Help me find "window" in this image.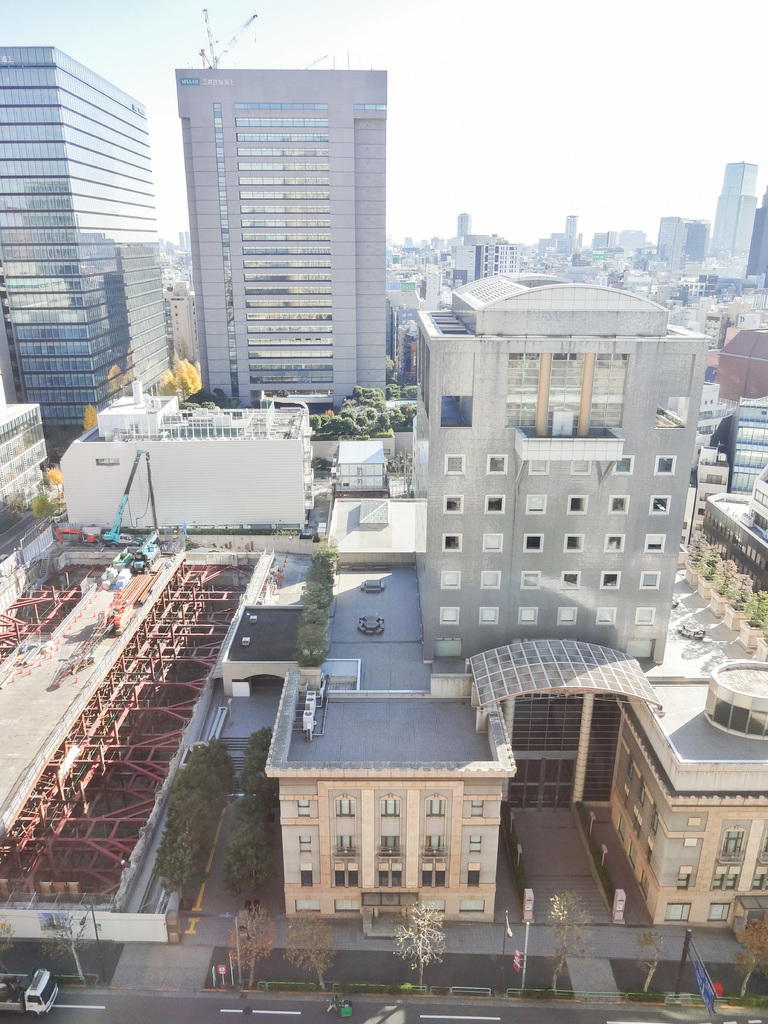
Found it: l=641, t=532, r=668, b=554.
